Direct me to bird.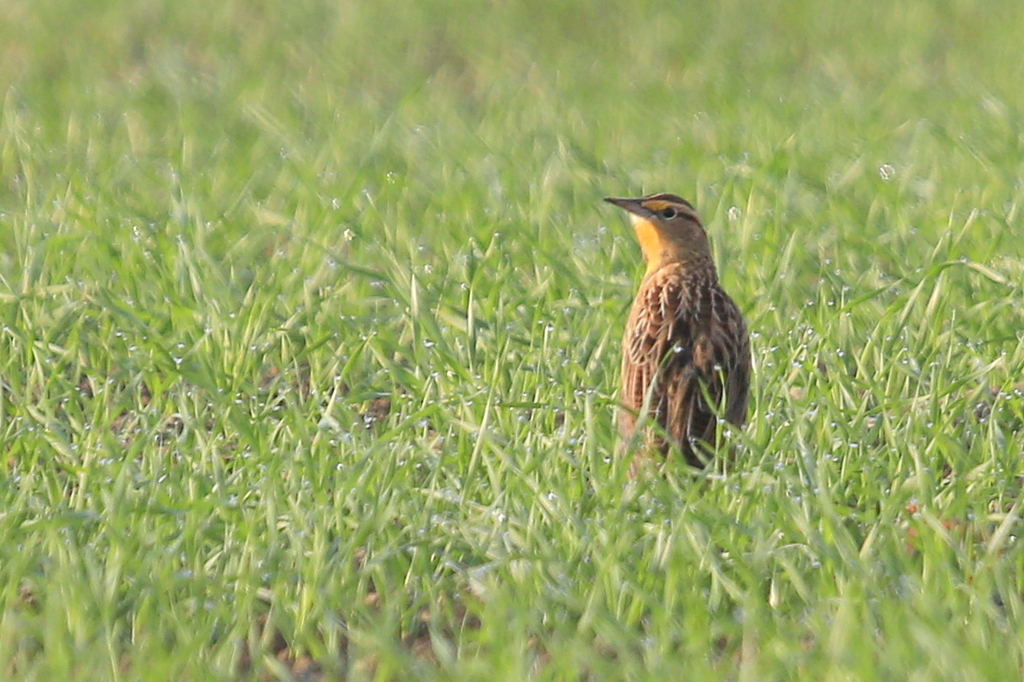
Direction: (602, 186, 744, 495).
